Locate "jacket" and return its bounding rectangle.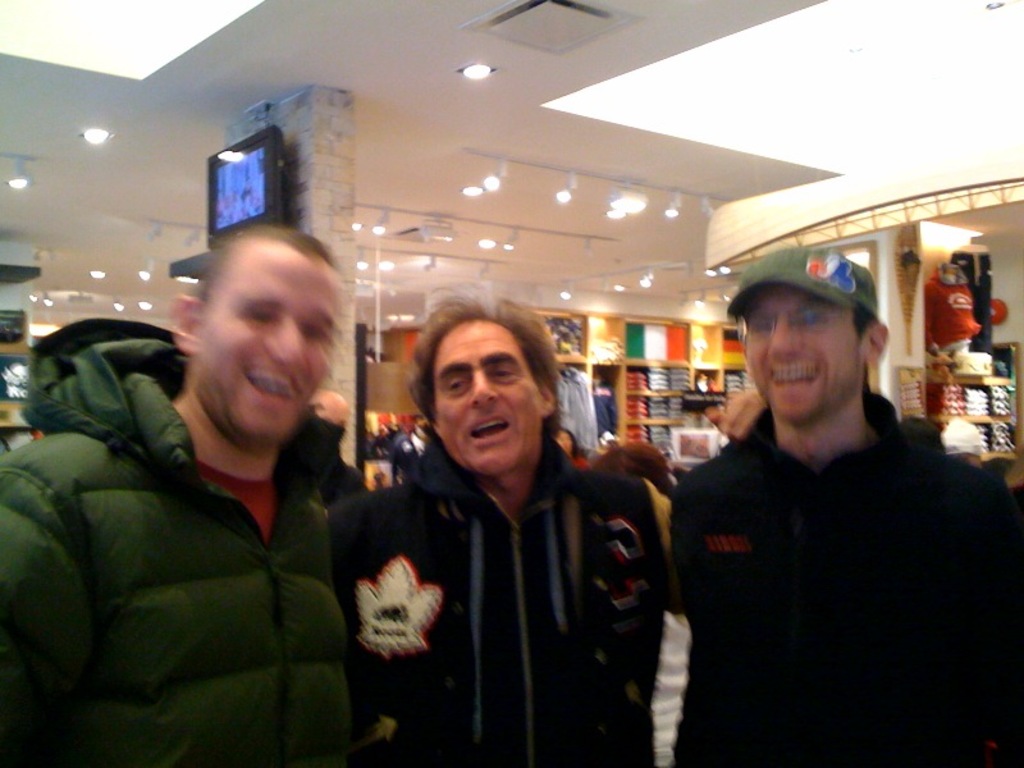
locate(669, 385, 1023, 767).
